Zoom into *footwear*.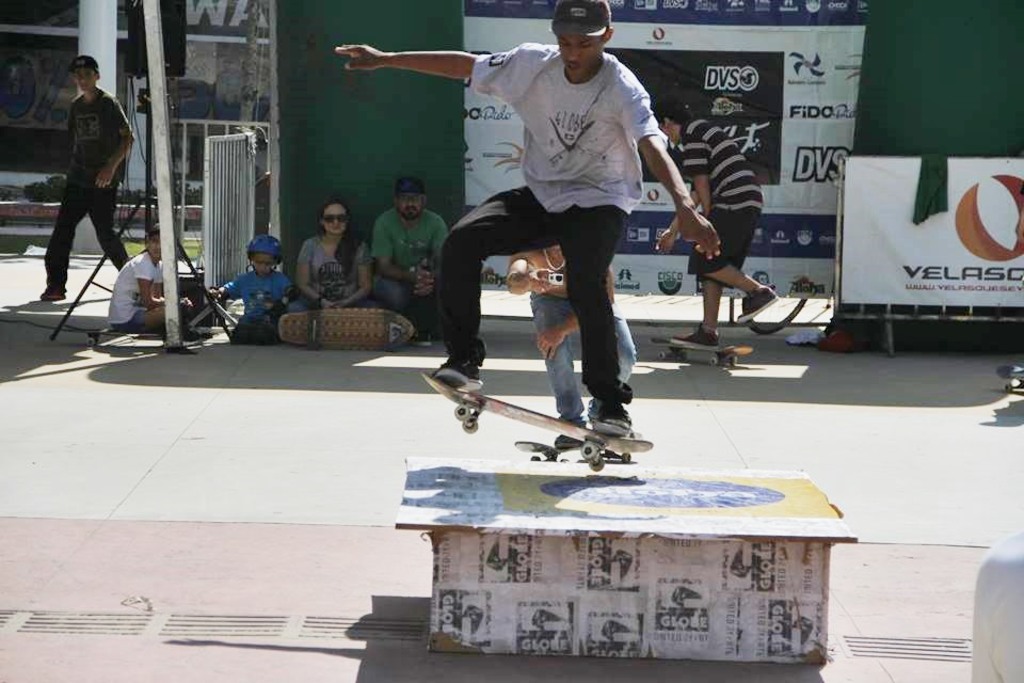
Zoom target: (x1=38, y1=286, x2=67, y2=304).
